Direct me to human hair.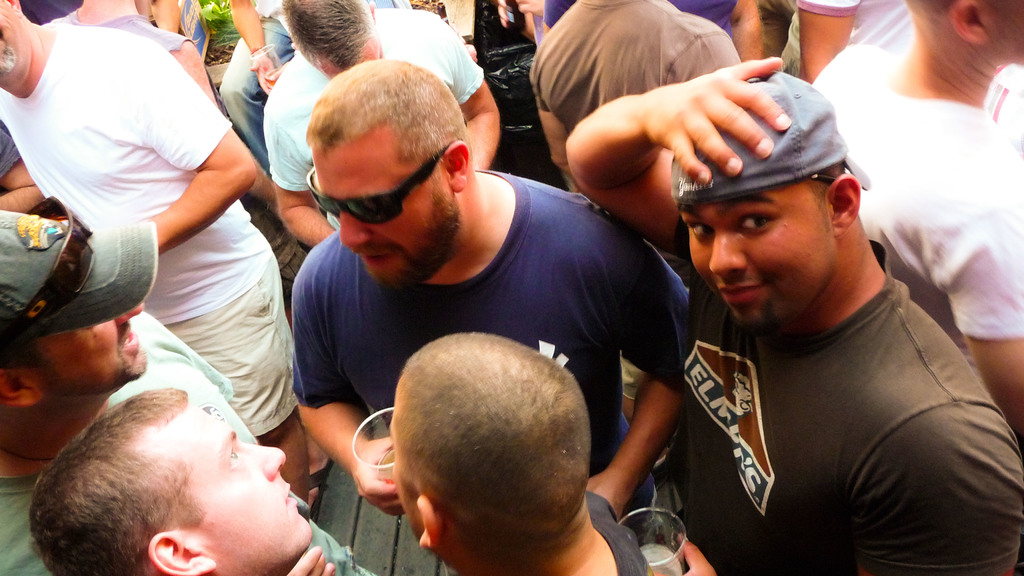
Direction: BBox(392, 330, 591, 555).
